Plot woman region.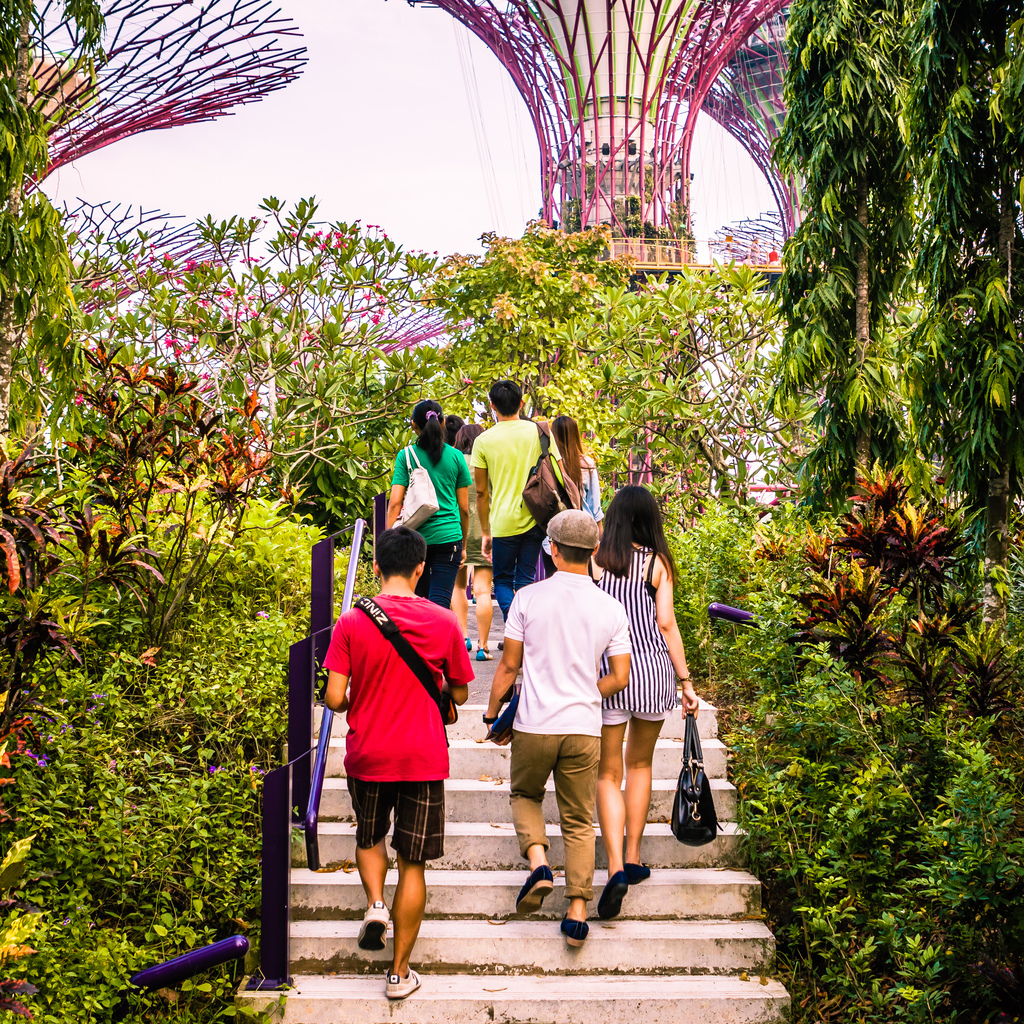
Plotted at select_region(383, 396, 473, 612).
